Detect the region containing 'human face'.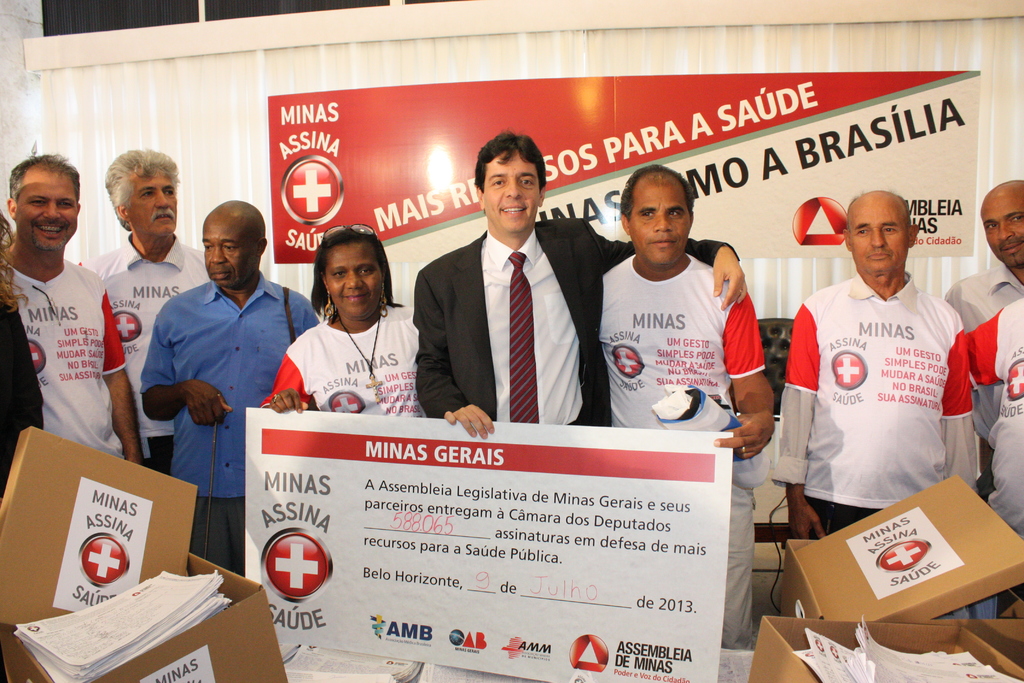
[x1=984, y1=201, x2=1023, y2=263].
